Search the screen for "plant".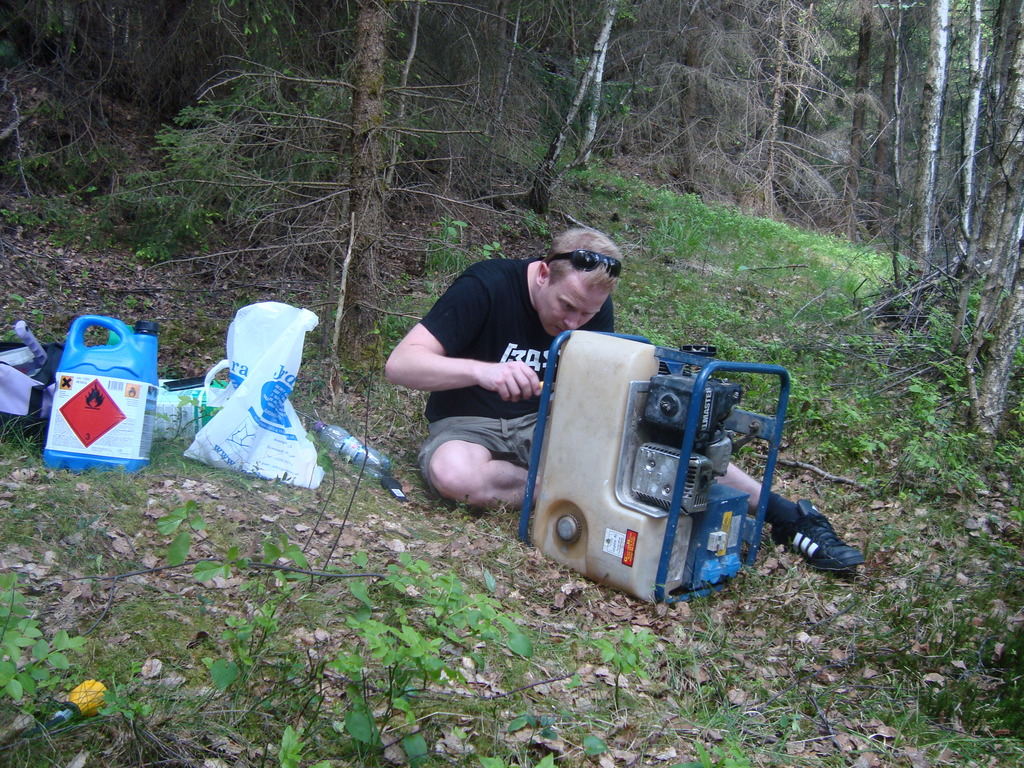
Found at 141/236/172/262.
